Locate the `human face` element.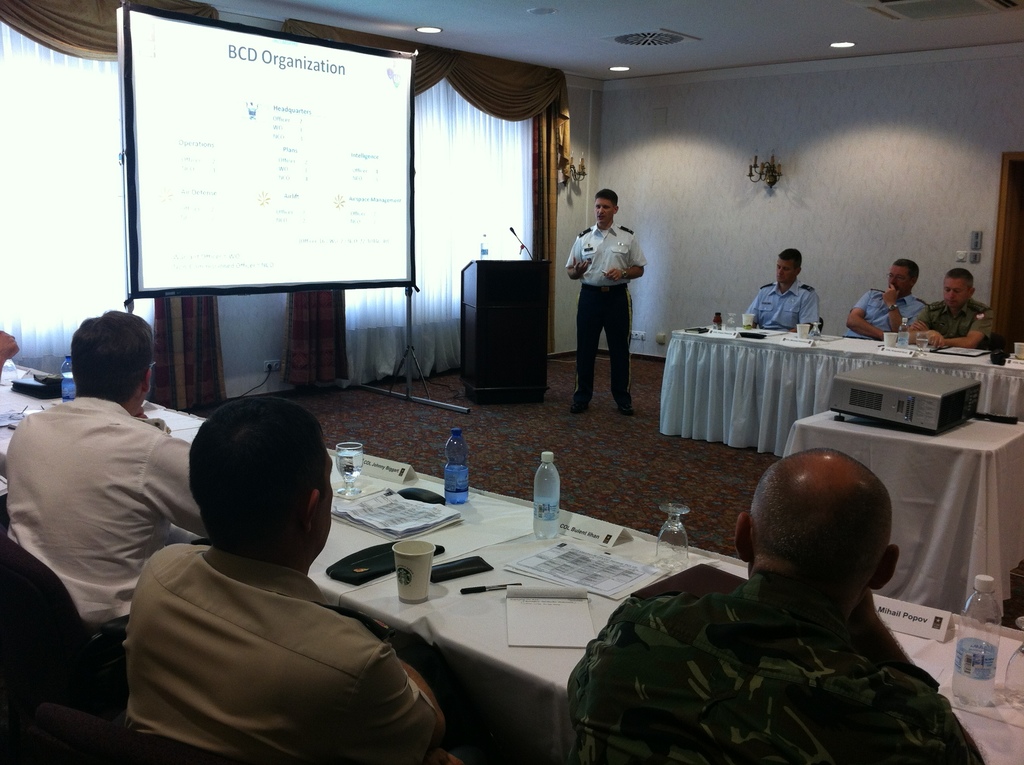
Element bbox: box(886, 262, 906, 293).
